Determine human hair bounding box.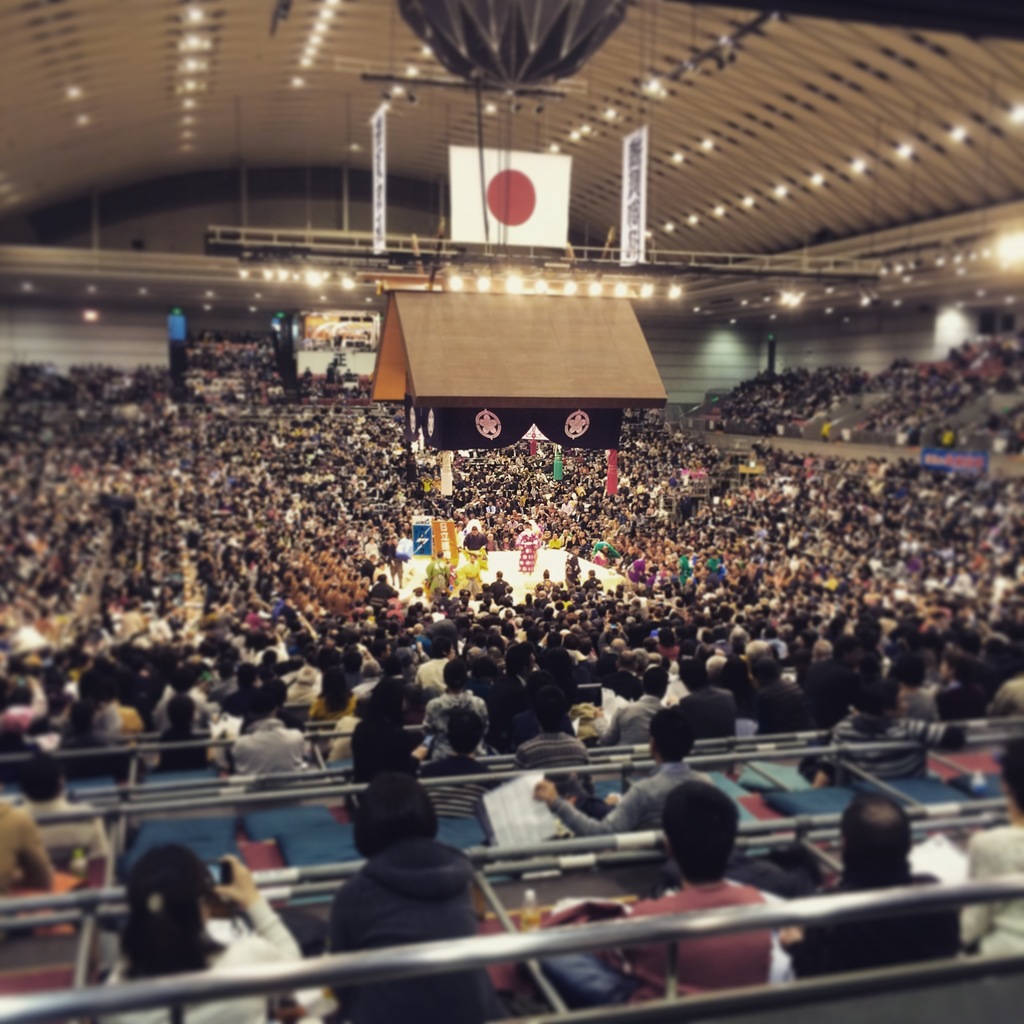
Determined: 648,705,697,763.
